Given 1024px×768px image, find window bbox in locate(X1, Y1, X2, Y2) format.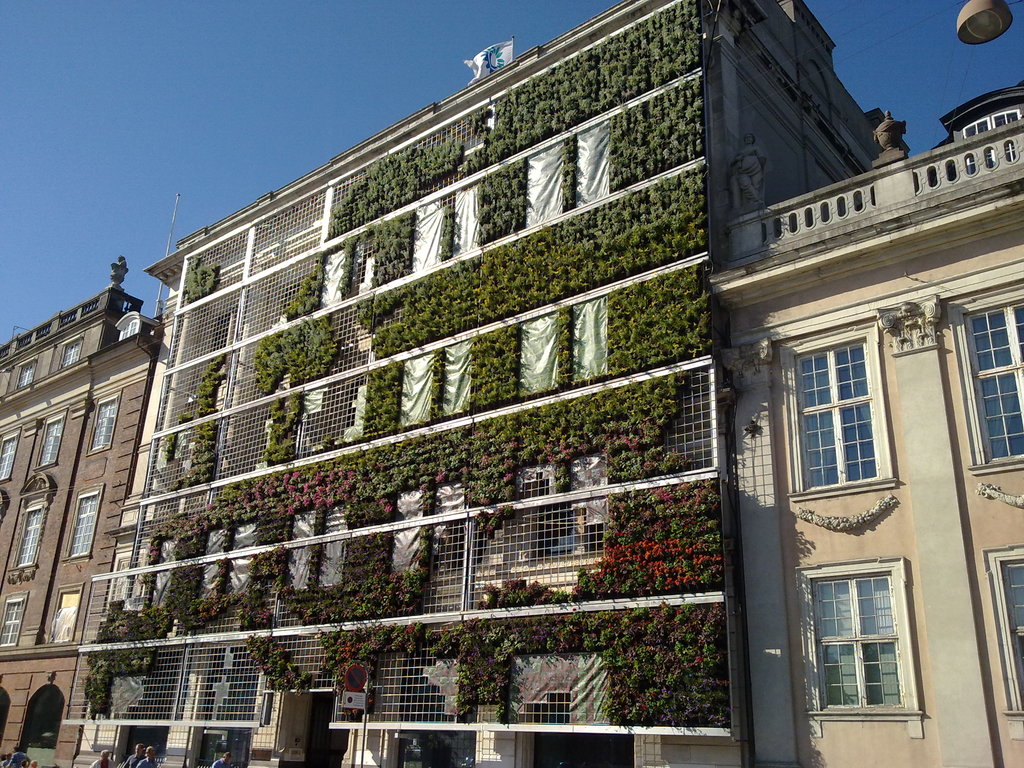
locate(65, 481, 103, 561).
